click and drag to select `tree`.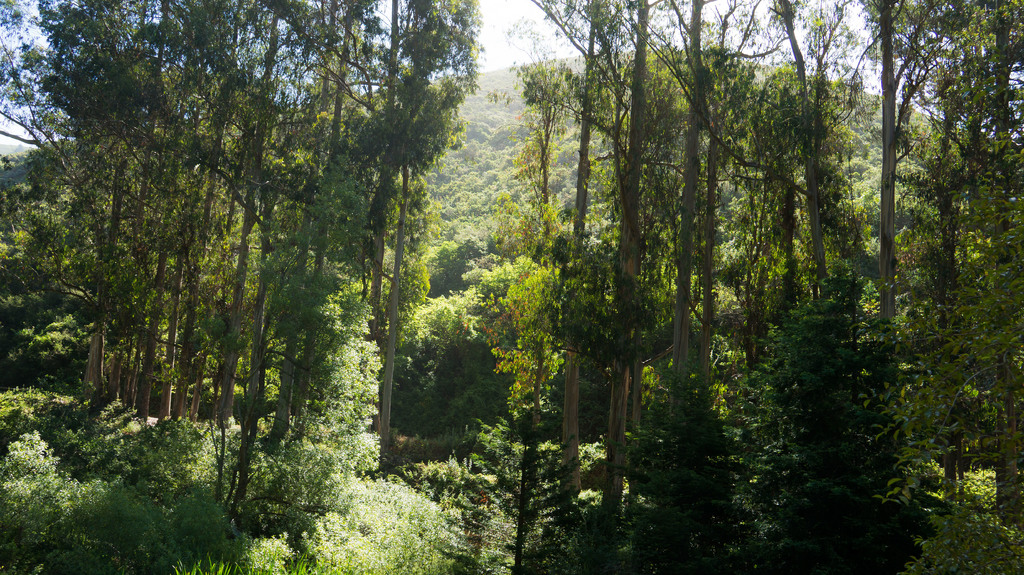
Selection: 514,0,755,539.
